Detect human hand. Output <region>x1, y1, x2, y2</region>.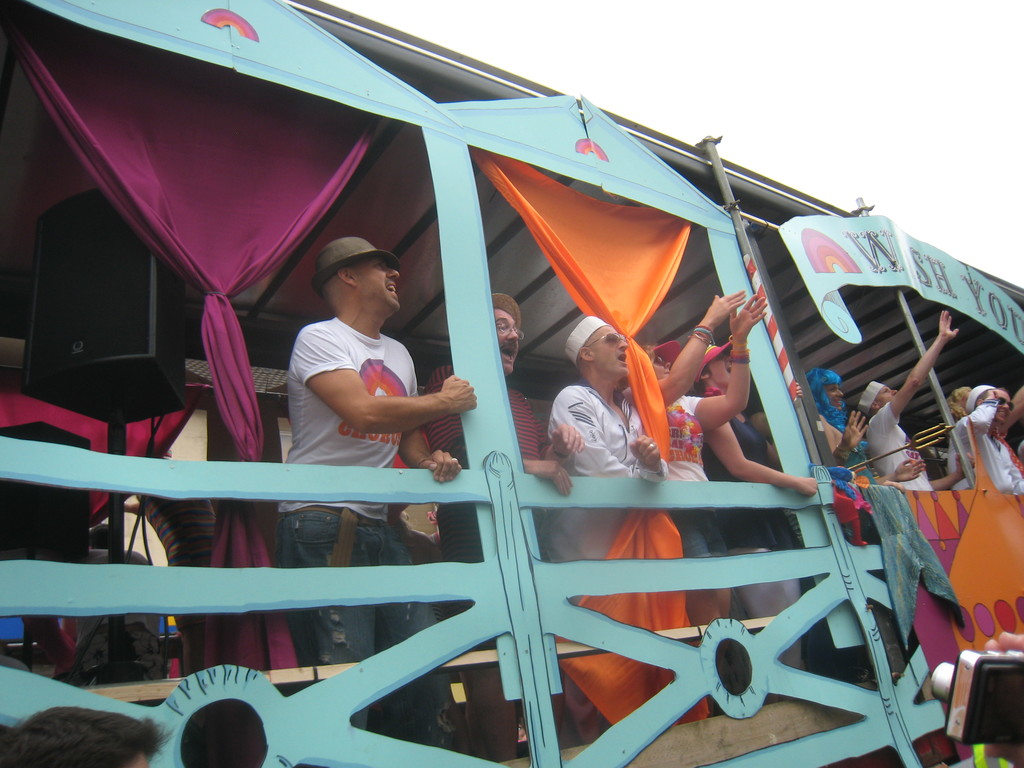
<region>797, 477, 820, 502</region>.
